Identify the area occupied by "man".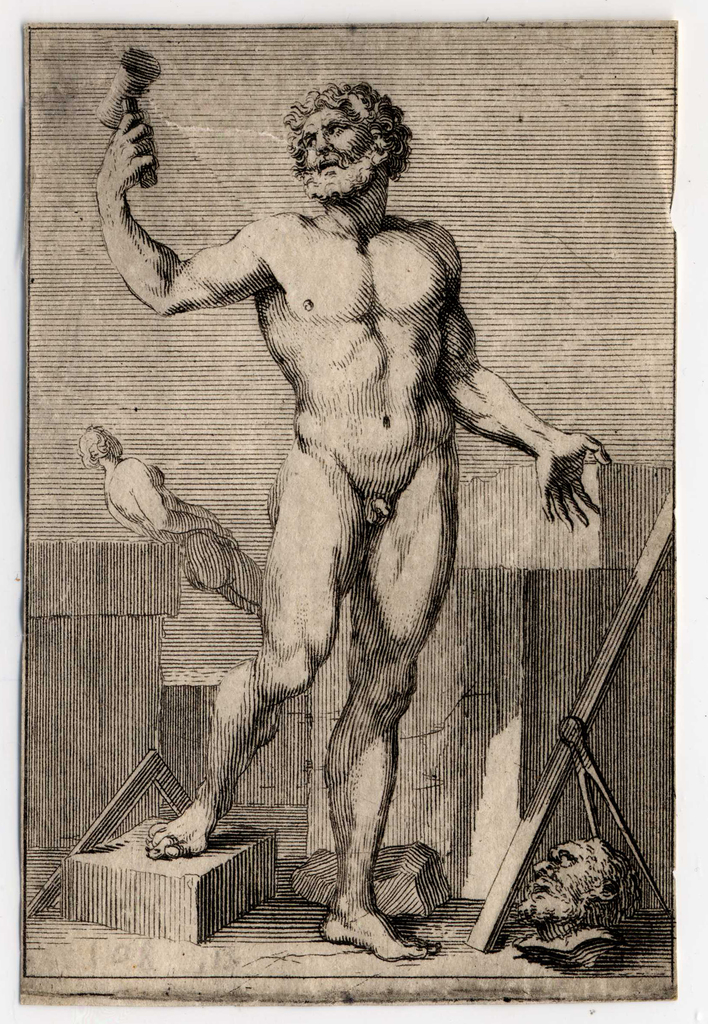
Area: BBox(130, 109, 622, 979).
